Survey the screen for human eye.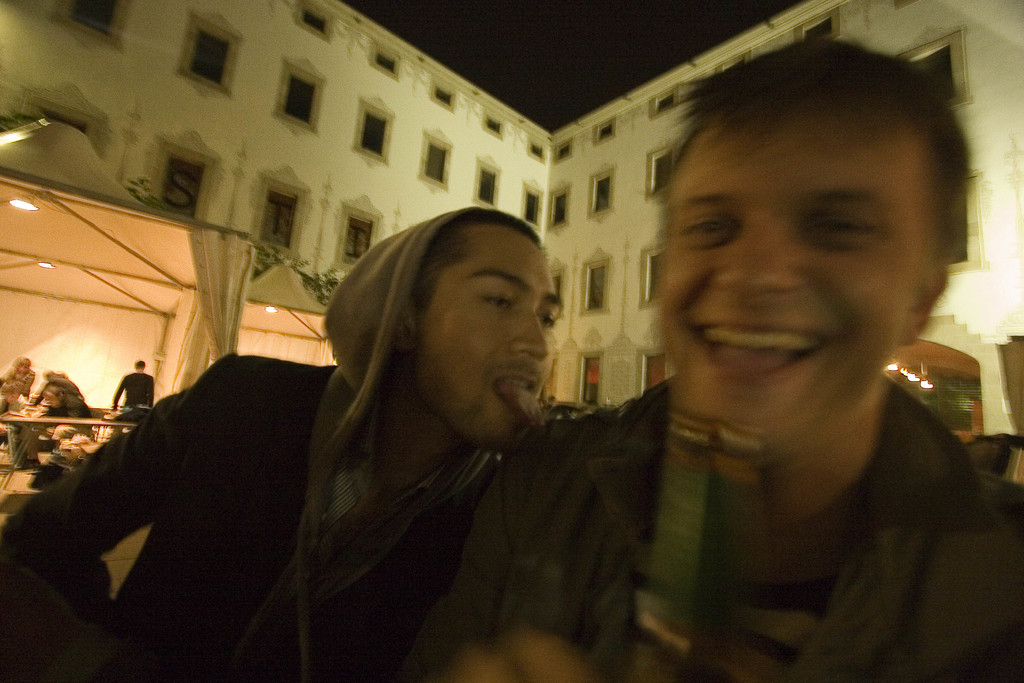
Survey found: l=677, t=210, r=738, b=247.
